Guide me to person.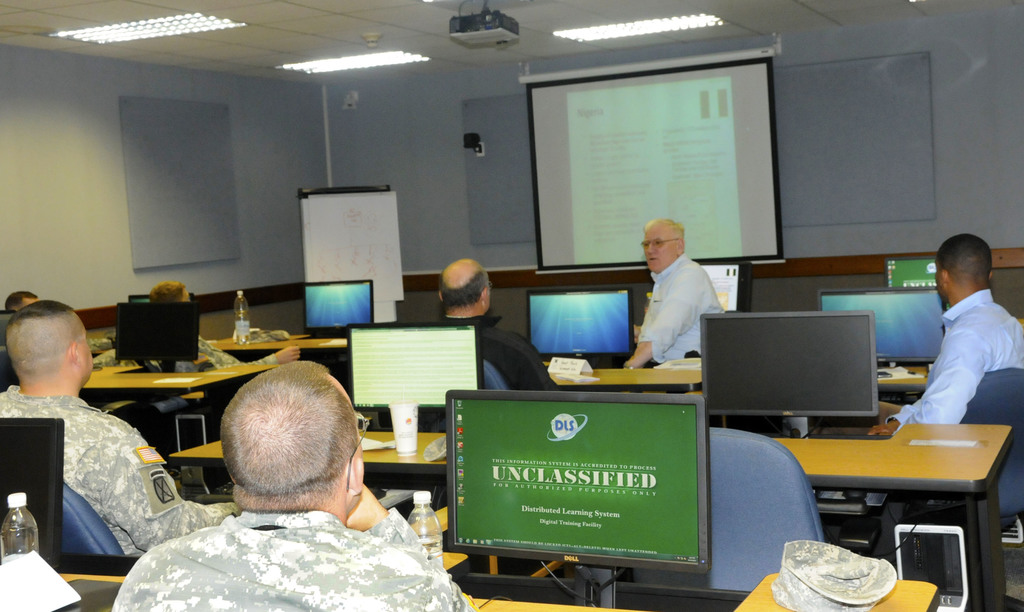
Guidance: 436/259/564/391.
